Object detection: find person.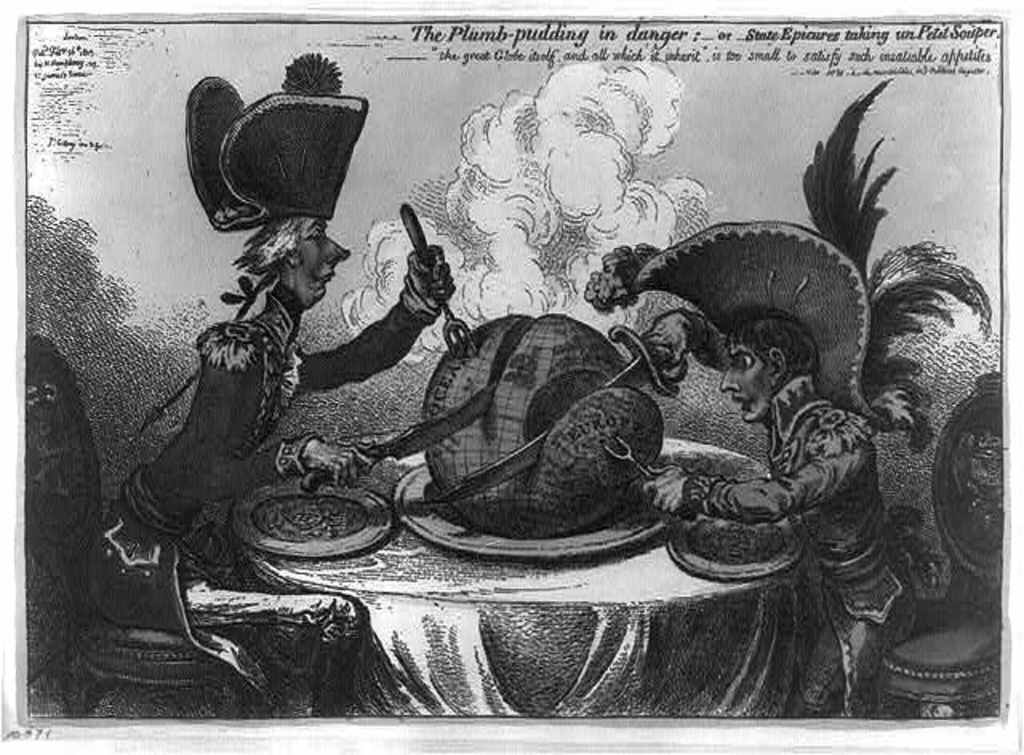
x1=637 y1=304 x2=918 y2=717.
